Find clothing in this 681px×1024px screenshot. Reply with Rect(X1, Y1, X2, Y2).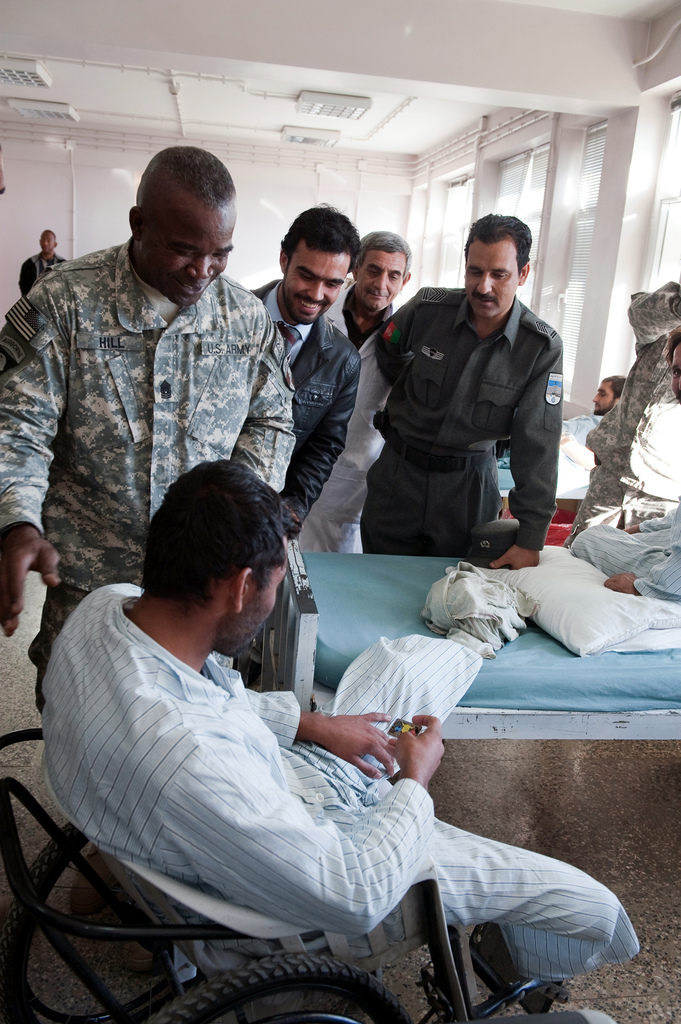
Rect(296, 273, 406, 554).
